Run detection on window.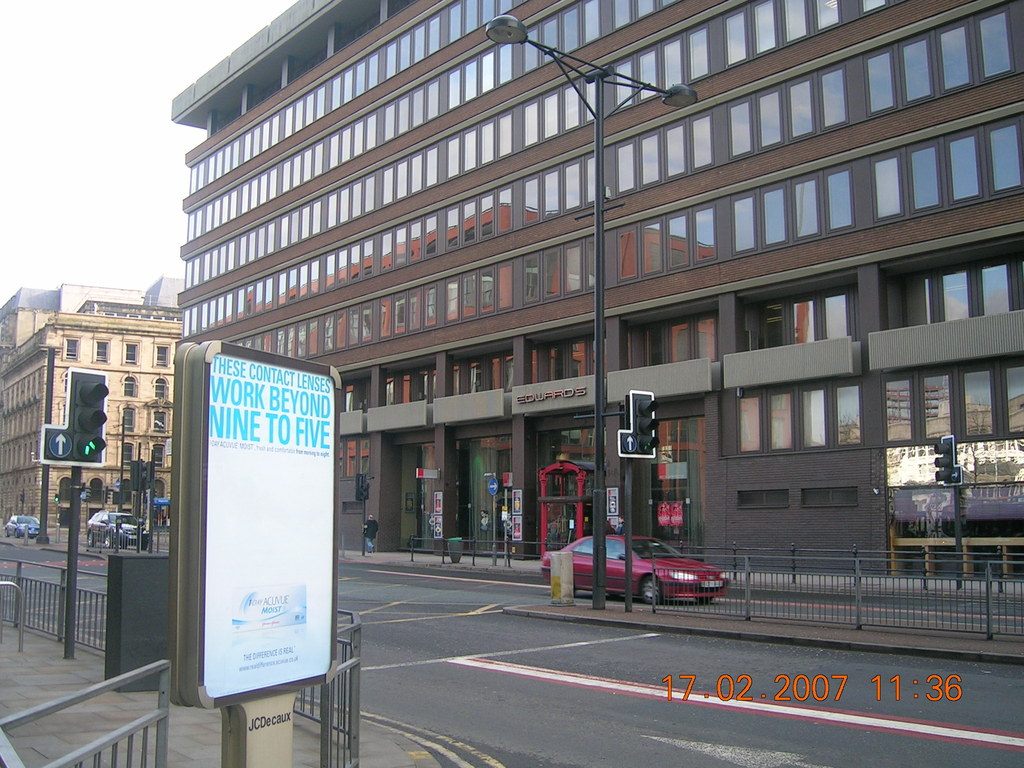
Result: <box>721,380,861,448</box>.
